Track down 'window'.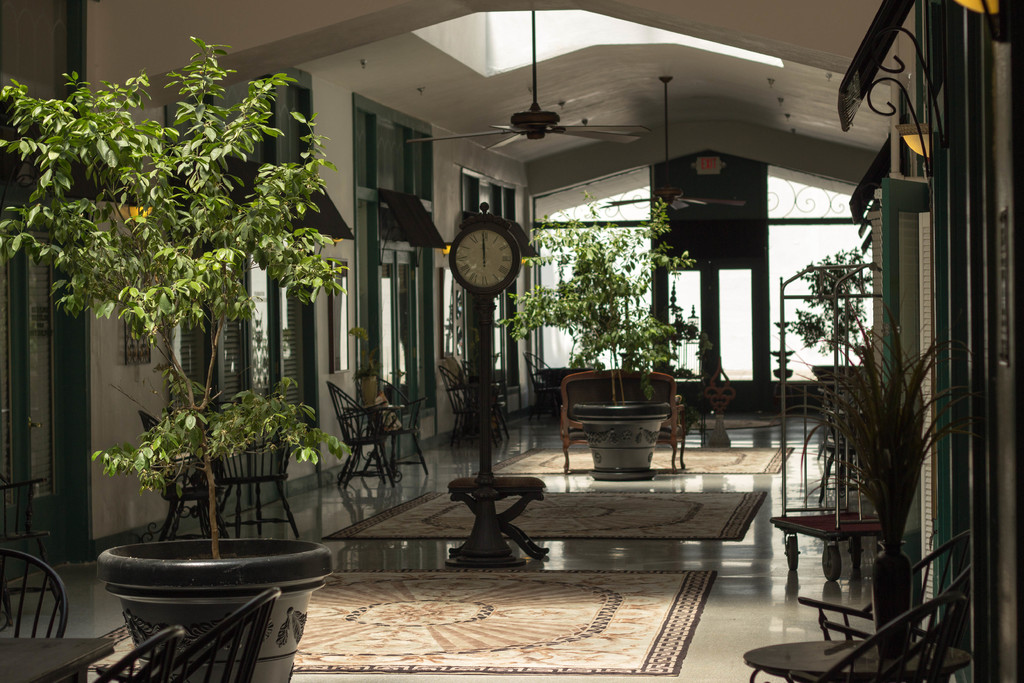
Tracked to box=[667, 268, 702, 381].
